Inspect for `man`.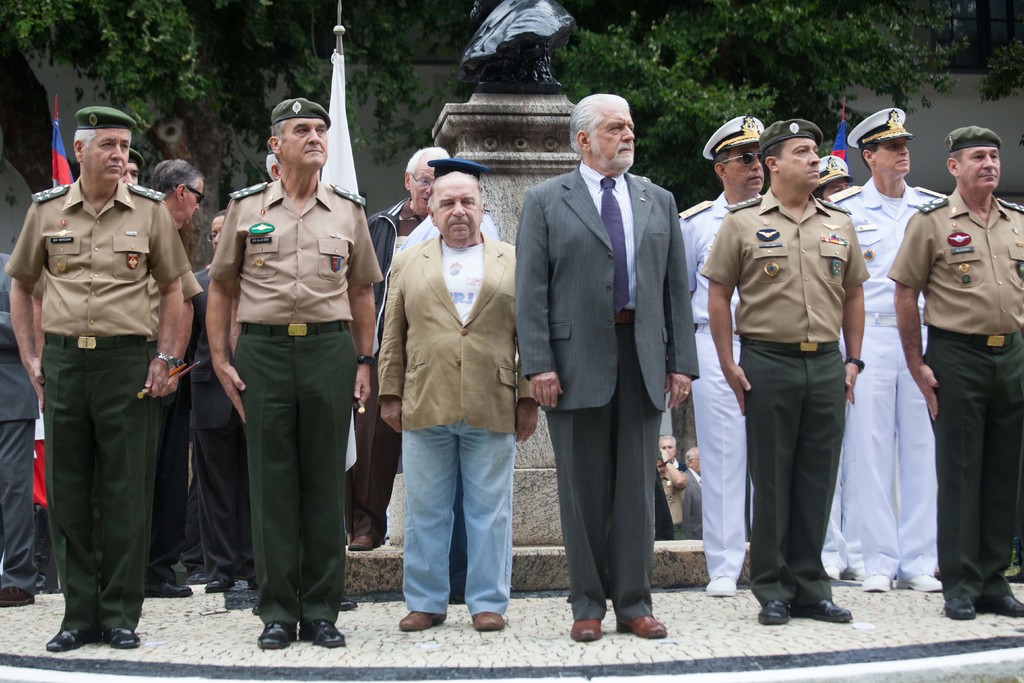
Inspection: <region>206, 97, 385, 652</region>.
